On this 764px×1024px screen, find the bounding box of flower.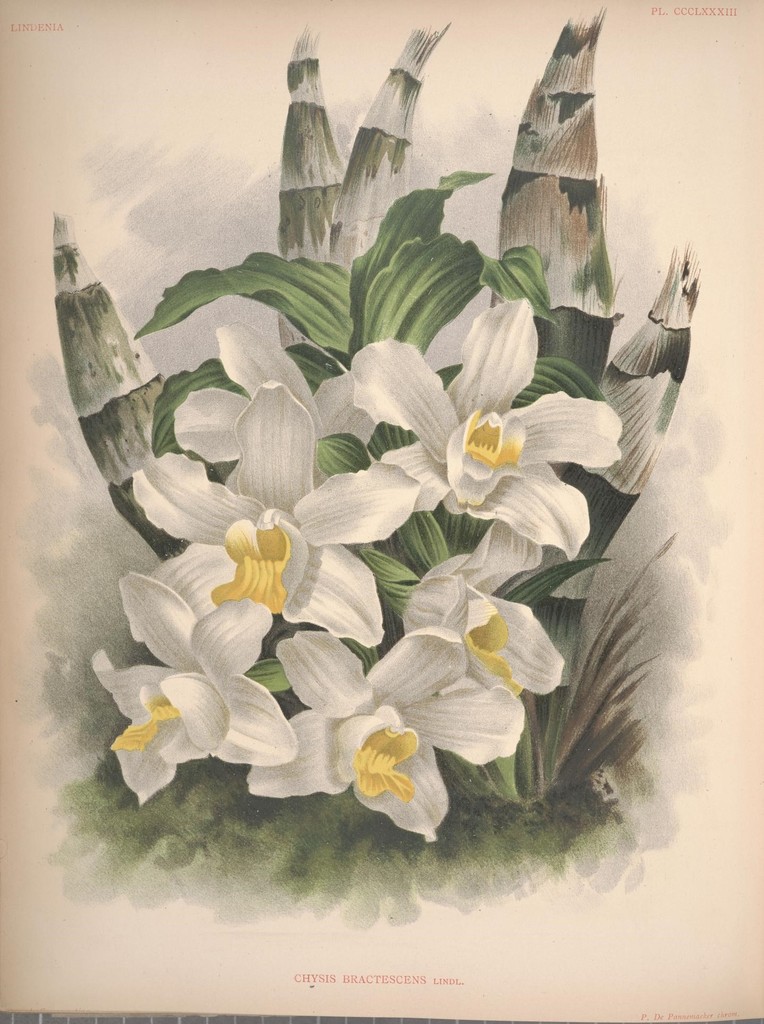
Bounding box: rect(90, 563, 291, 804).
